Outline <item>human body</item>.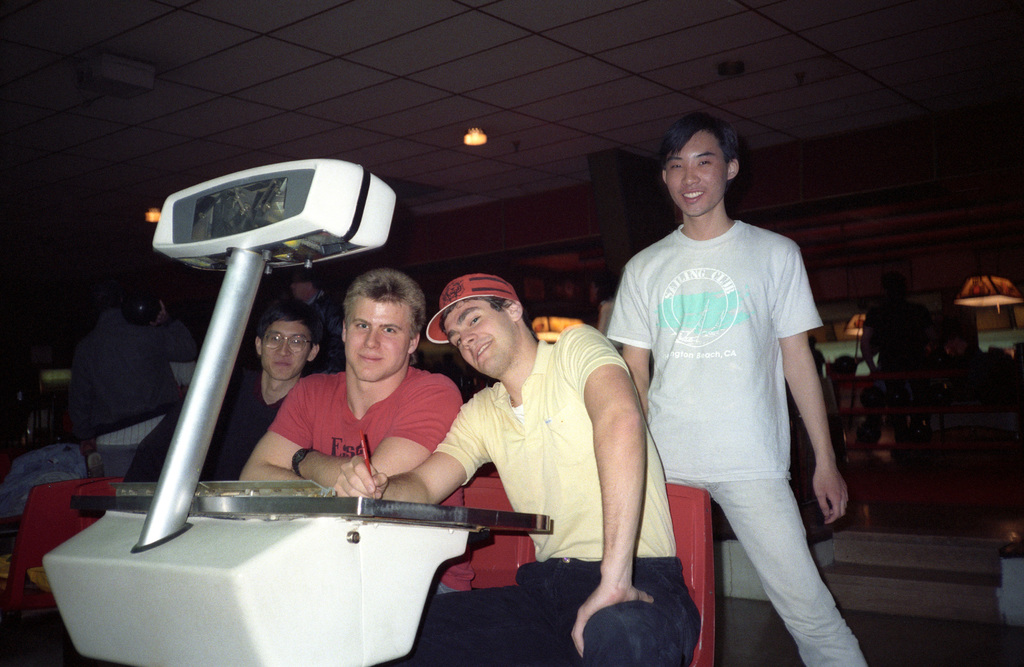
Outline: crop(620, 89, 861, 666).
